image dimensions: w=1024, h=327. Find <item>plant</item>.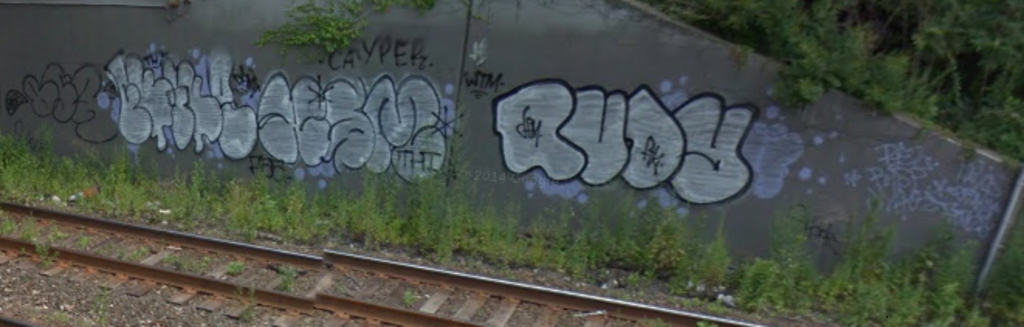
region(107, 158, 141, 231).
